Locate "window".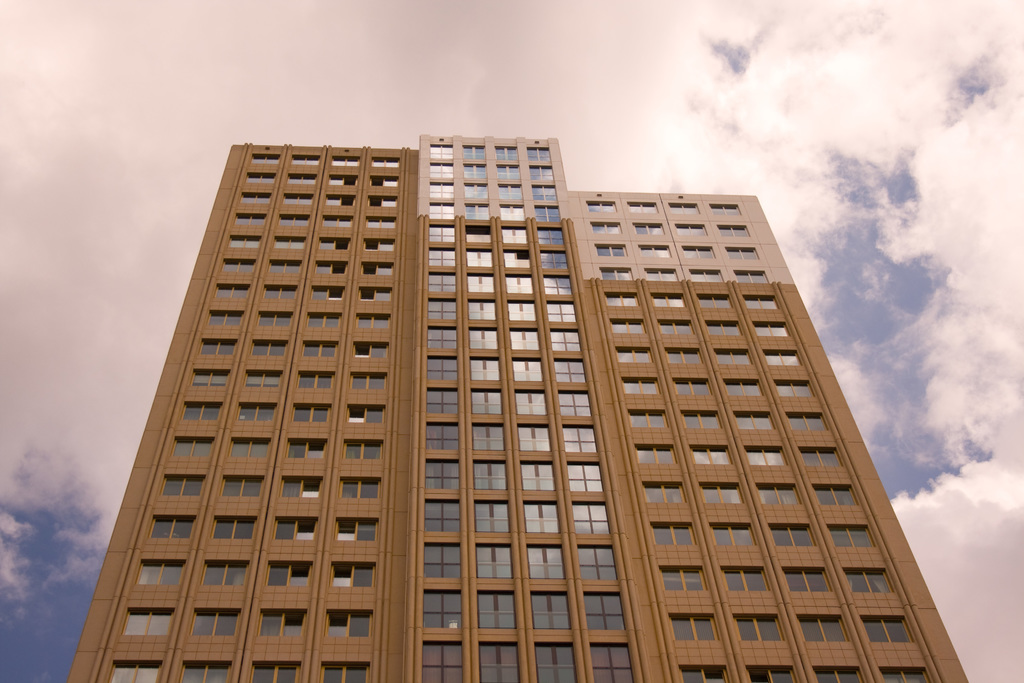
Bounding box: [x1=680, y1=245, x2=716, y2=261].
